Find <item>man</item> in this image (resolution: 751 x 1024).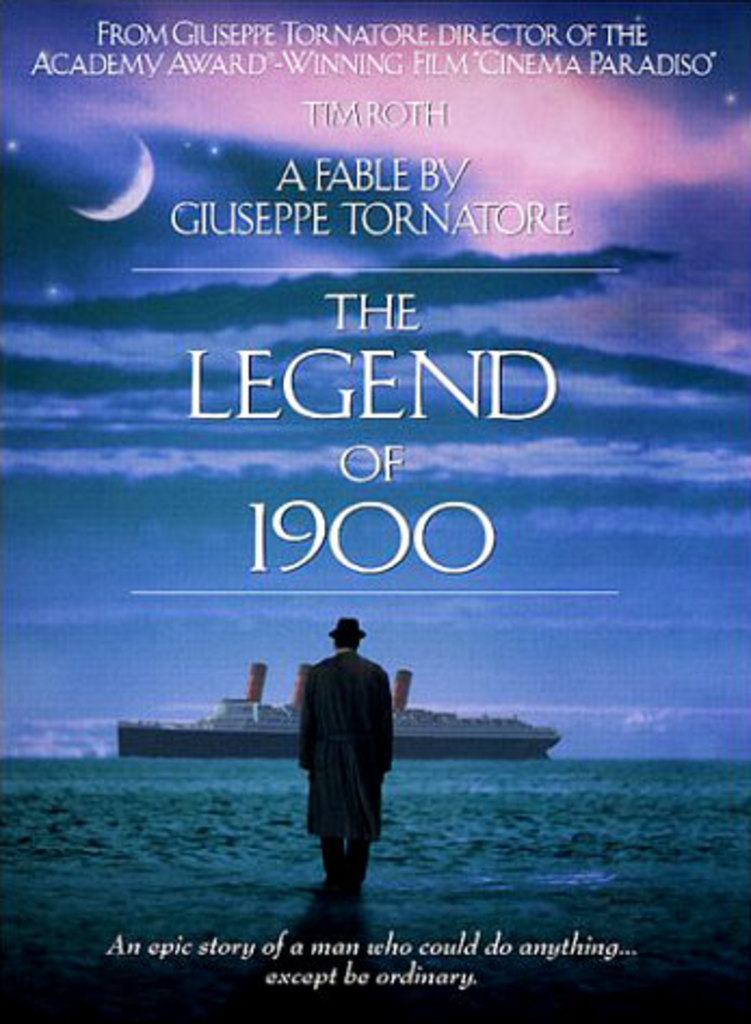
bbox=(288, 606, 403, 896).
